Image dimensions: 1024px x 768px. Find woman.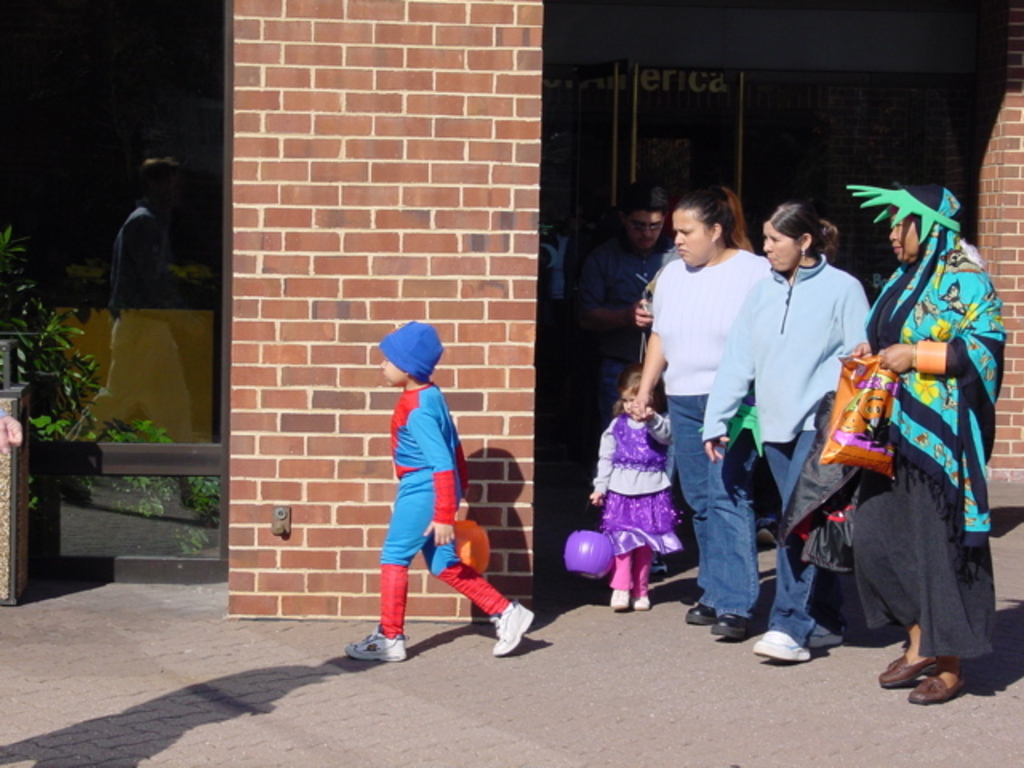
bbox=(819, 190, 995, 712).
